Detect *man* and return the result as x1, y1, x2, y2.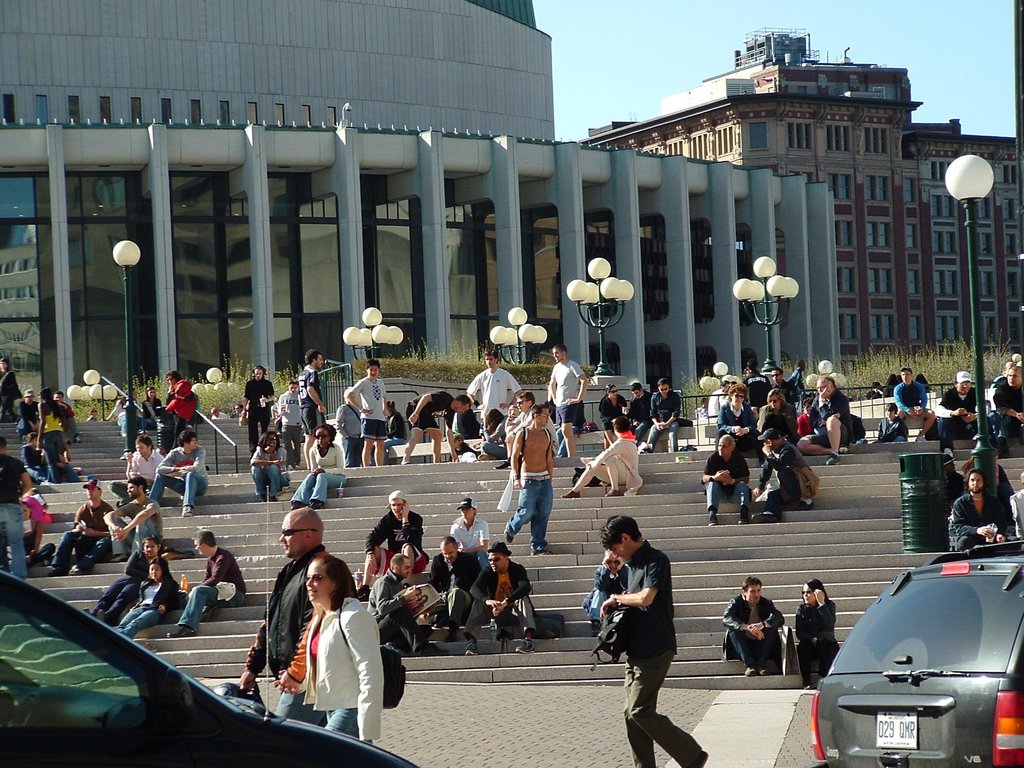
543, 347, 586, 456.
